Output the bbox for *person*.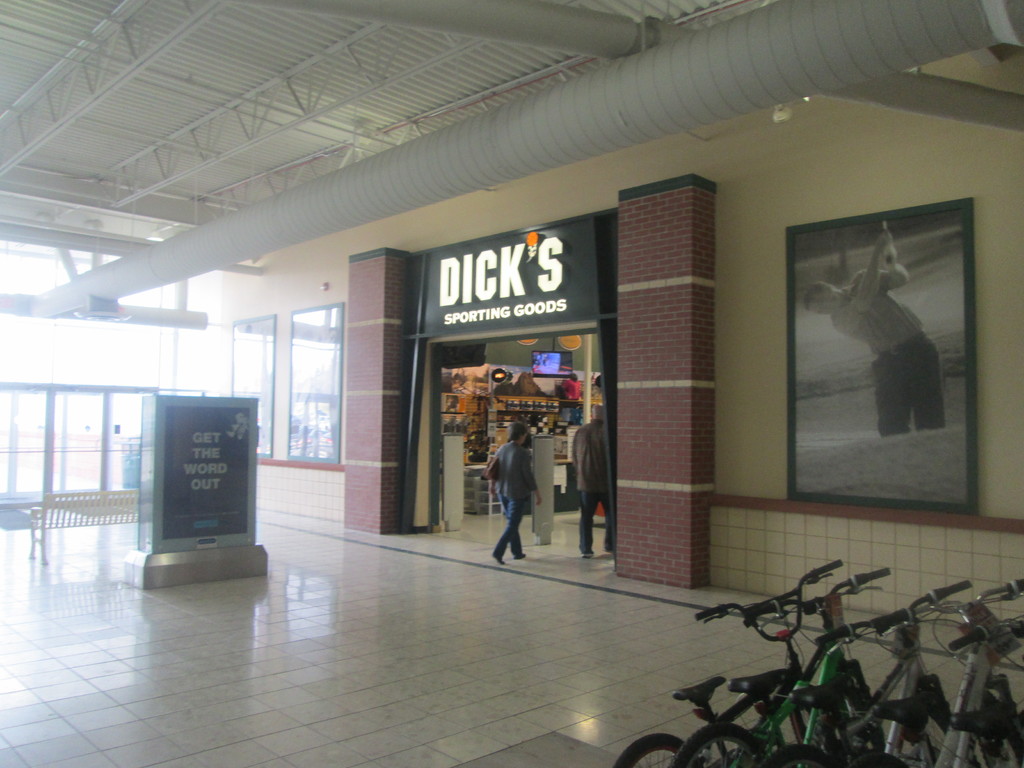
crop(492, 421, 543, 561).
